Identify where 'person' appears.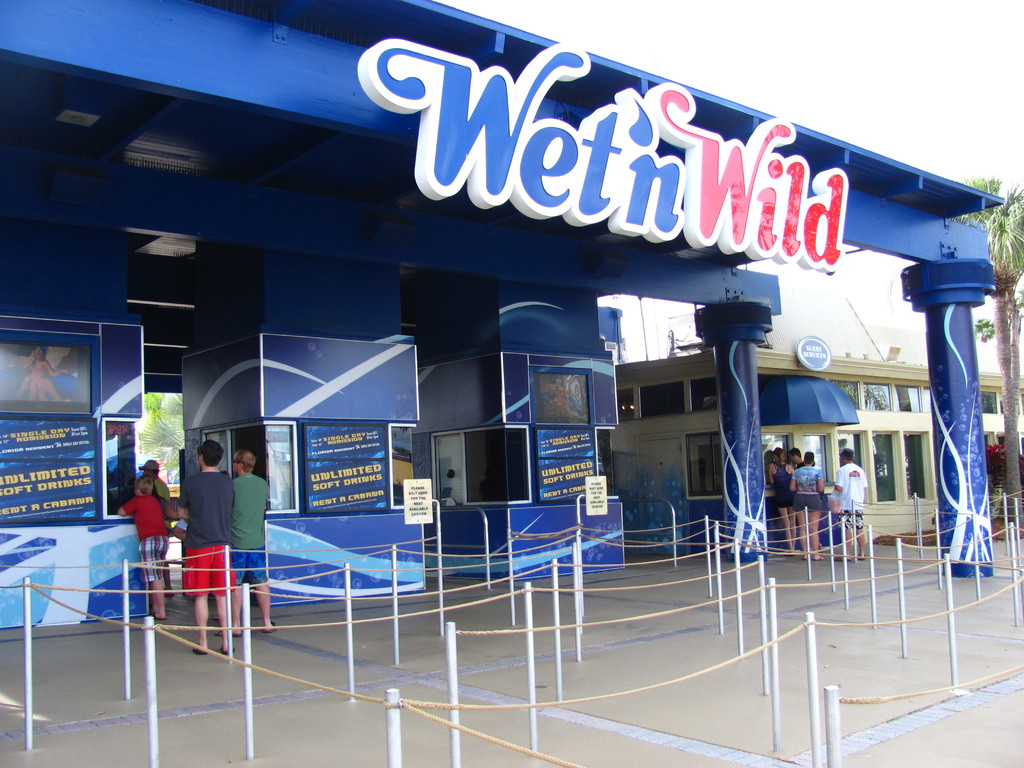
Appears at l=831, t=450, r=873, b=556.
